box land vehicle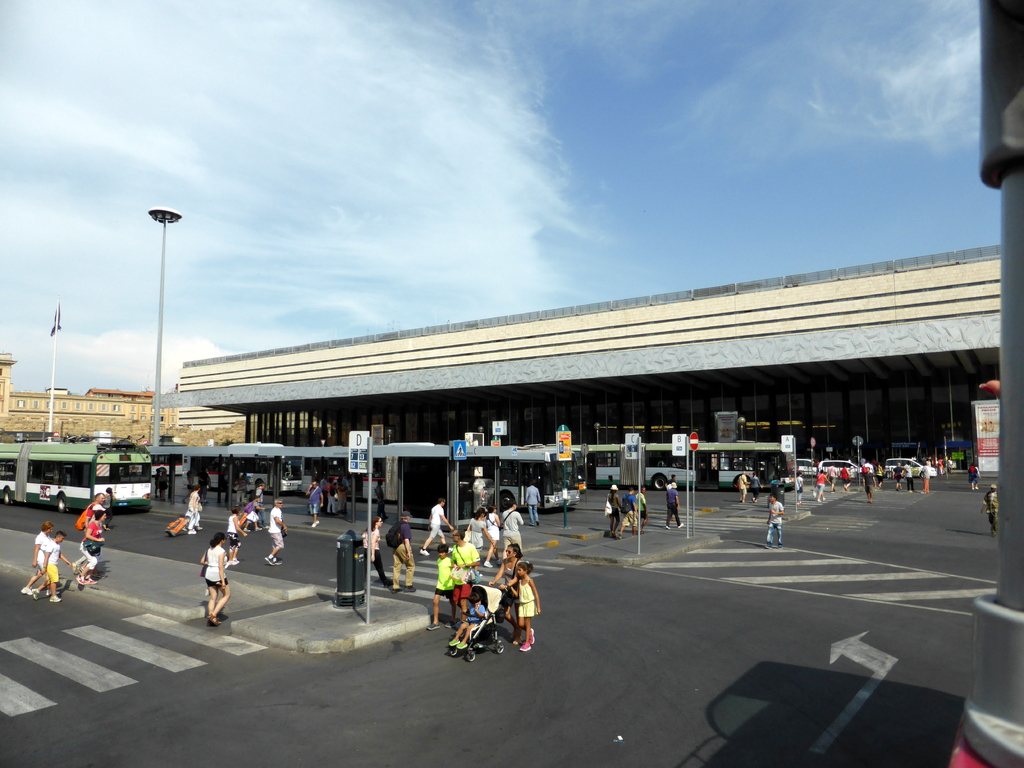
(left=570, top=442, right=797, bottom=488)
